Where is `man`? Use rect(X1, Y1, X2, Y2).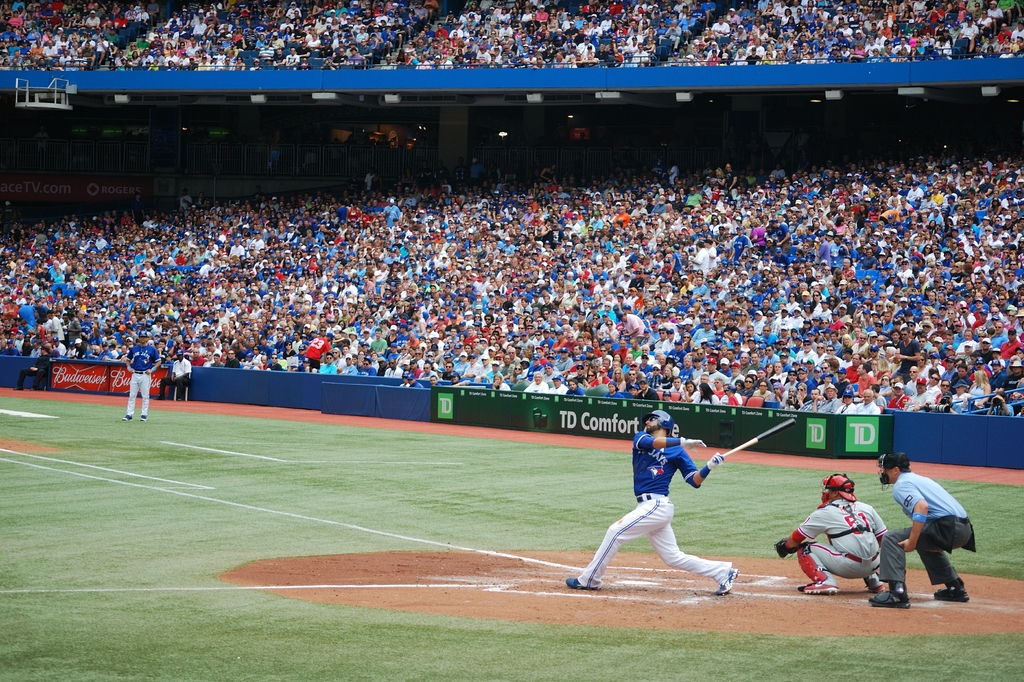
rect(173, 189, 193, 209).
